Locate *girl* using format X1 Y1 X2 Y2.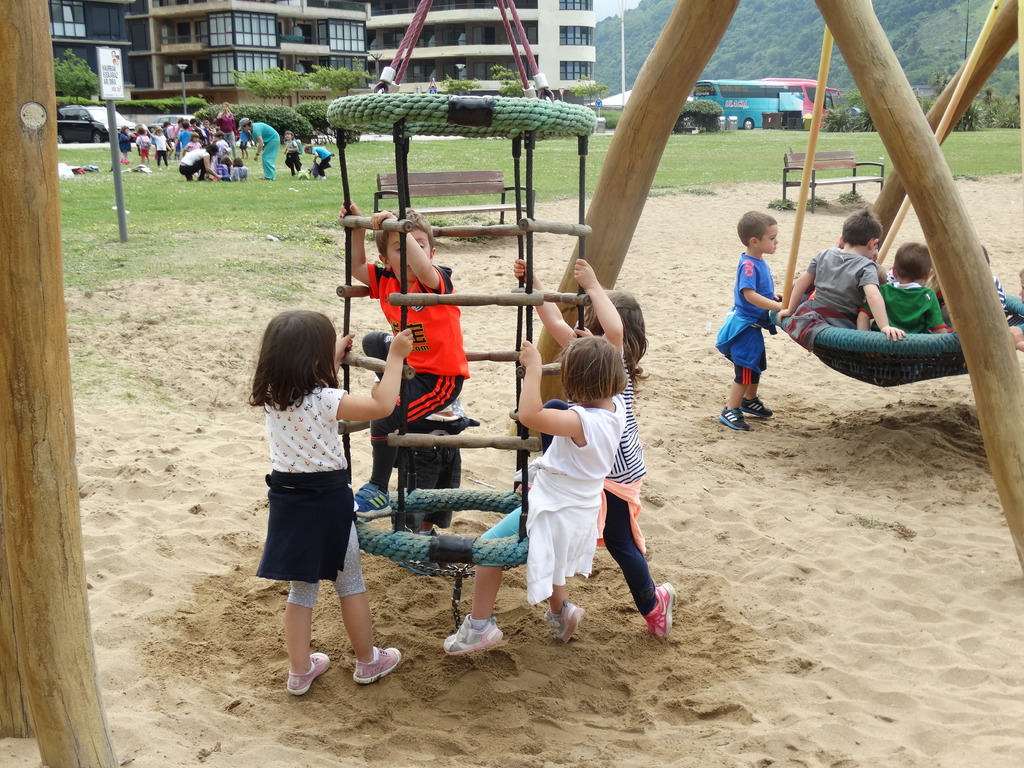
579 255 665 639.
